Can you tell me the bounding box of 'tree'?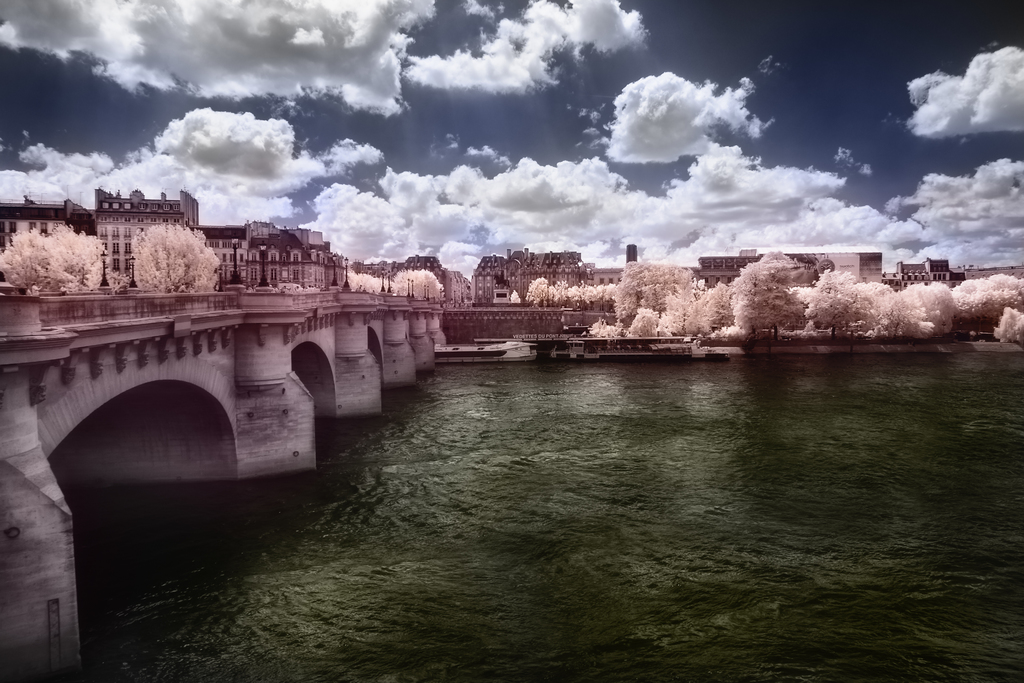
<bbox>108, 208, 207, 294</bbox>.
